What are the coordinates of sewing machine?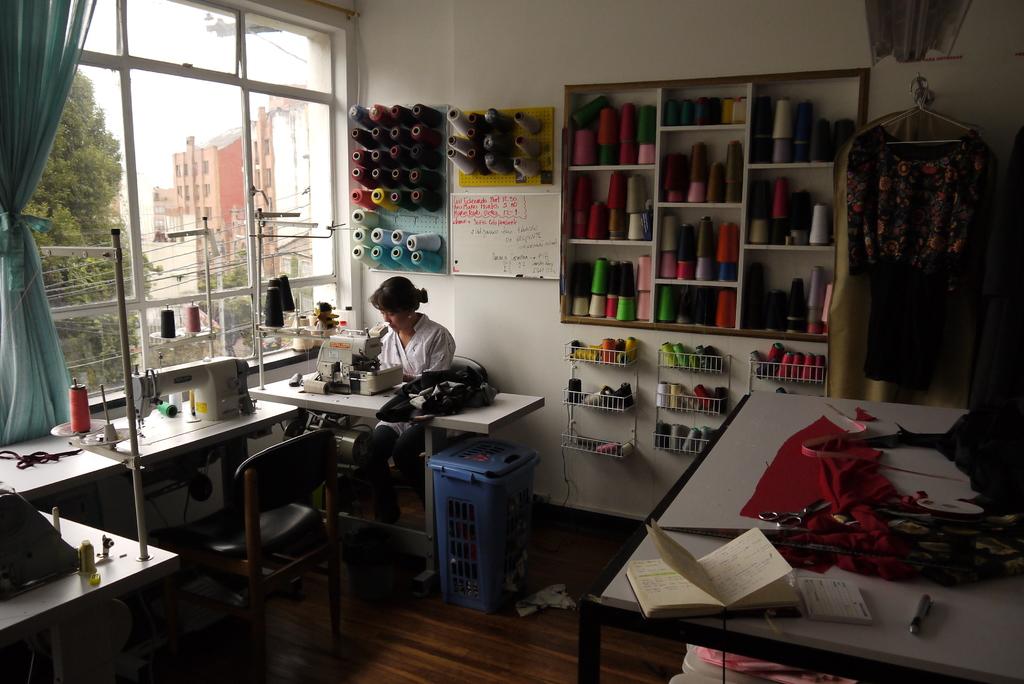
detection(295, 322, 409, 393).
